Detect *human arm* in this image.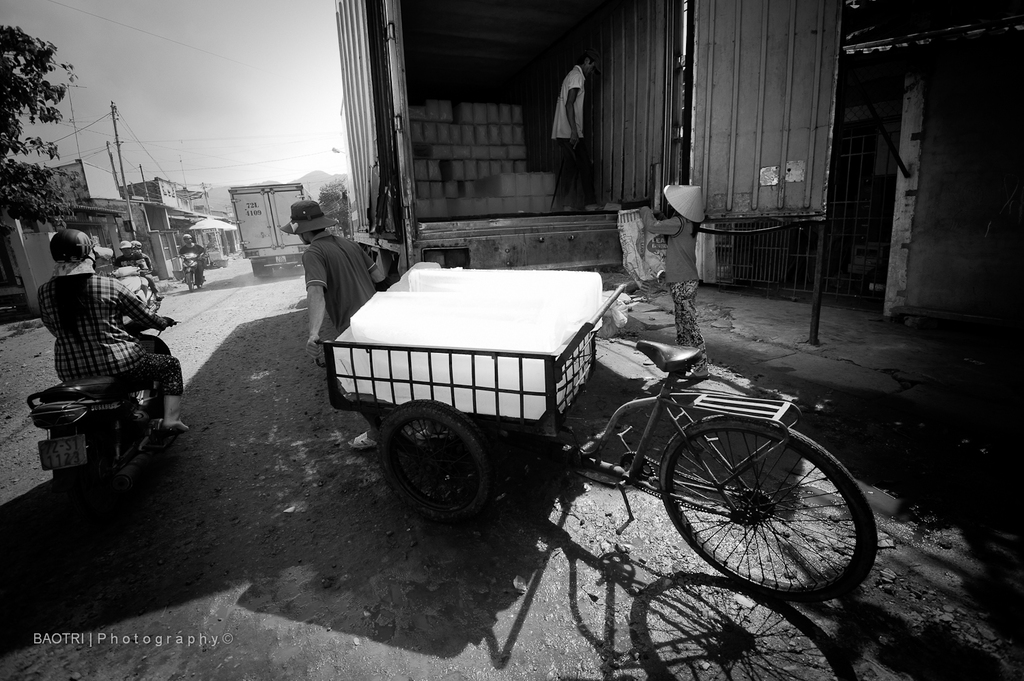
Detection: region(567, 68, 584, 149).
